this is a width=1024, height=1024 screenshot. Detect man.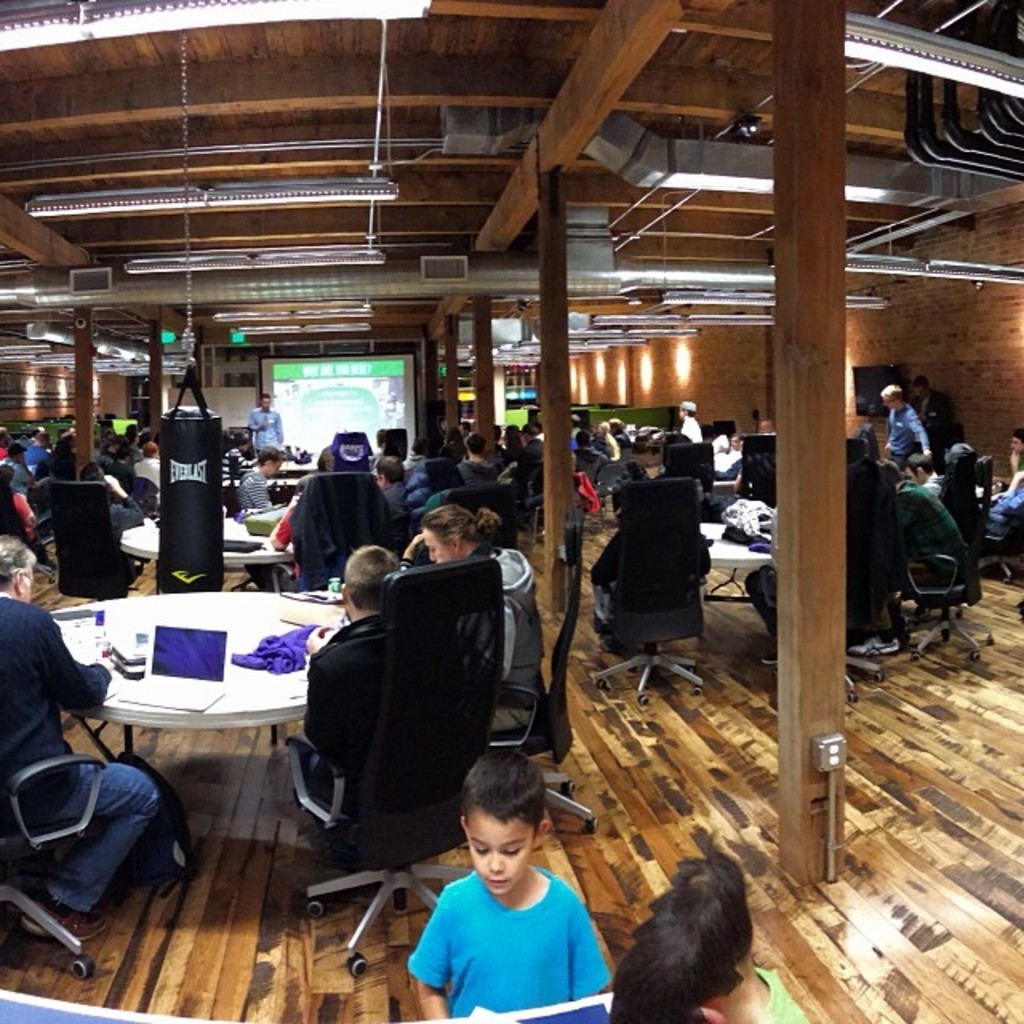
x1=0, y1=536, x2=158, y2=946.
